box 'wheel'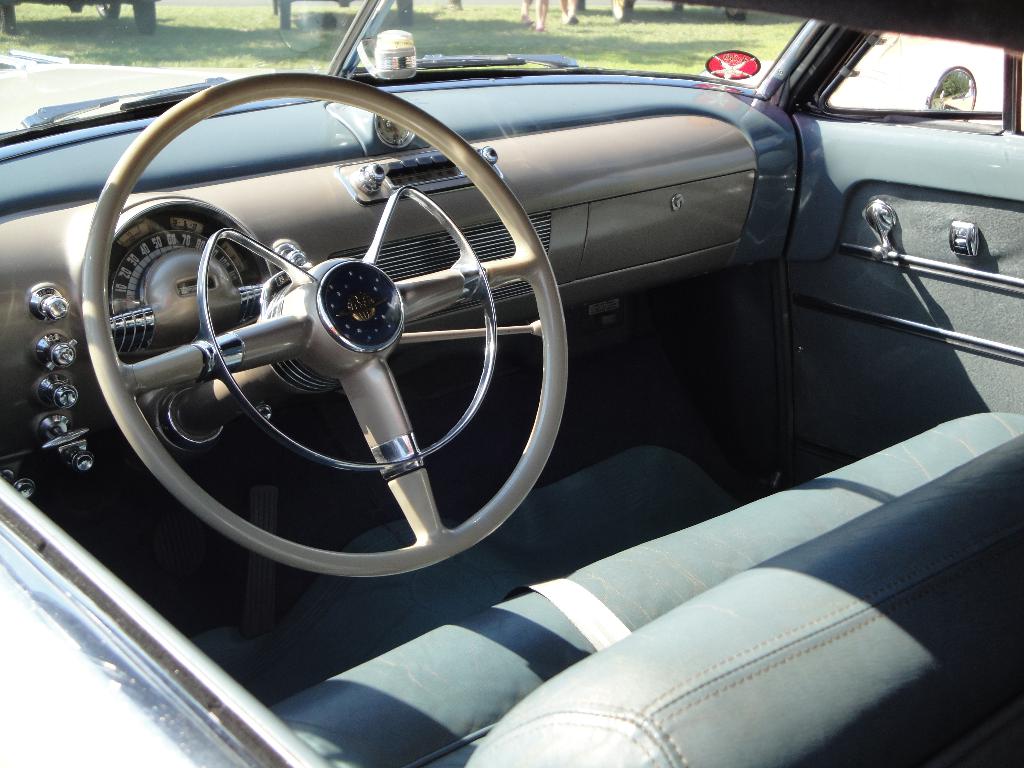
724 8 748 21
